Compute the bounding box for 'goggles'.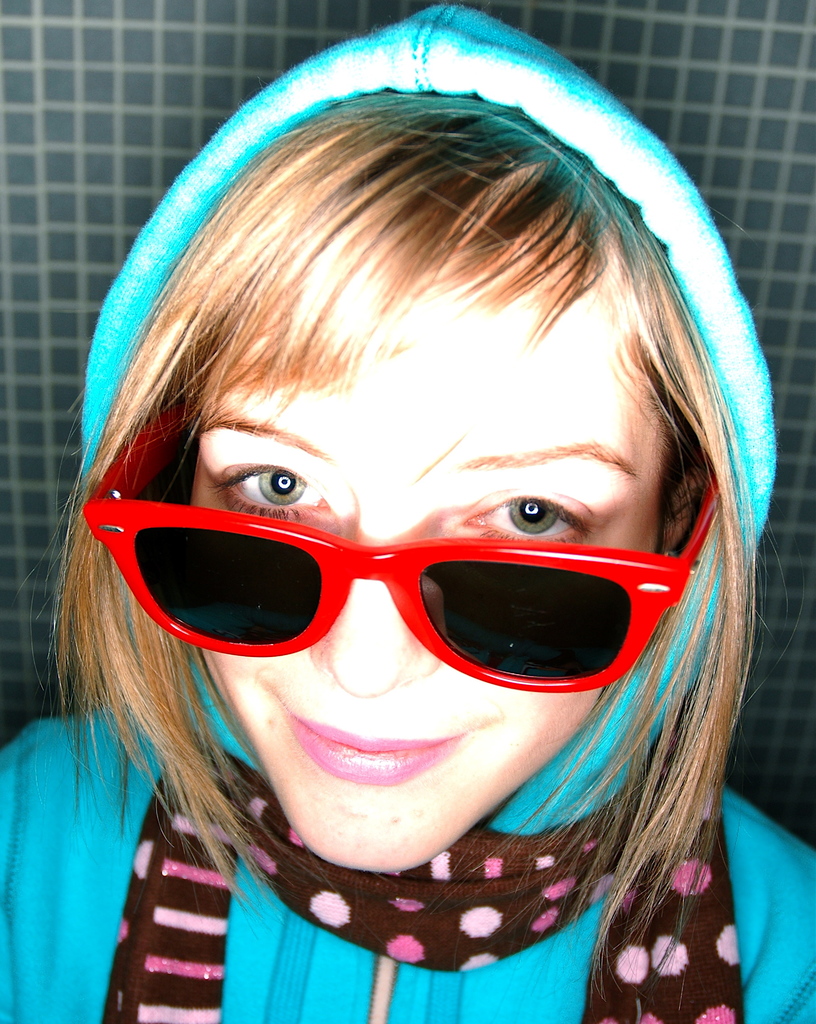
bbox(49, 463, 740, 687).
